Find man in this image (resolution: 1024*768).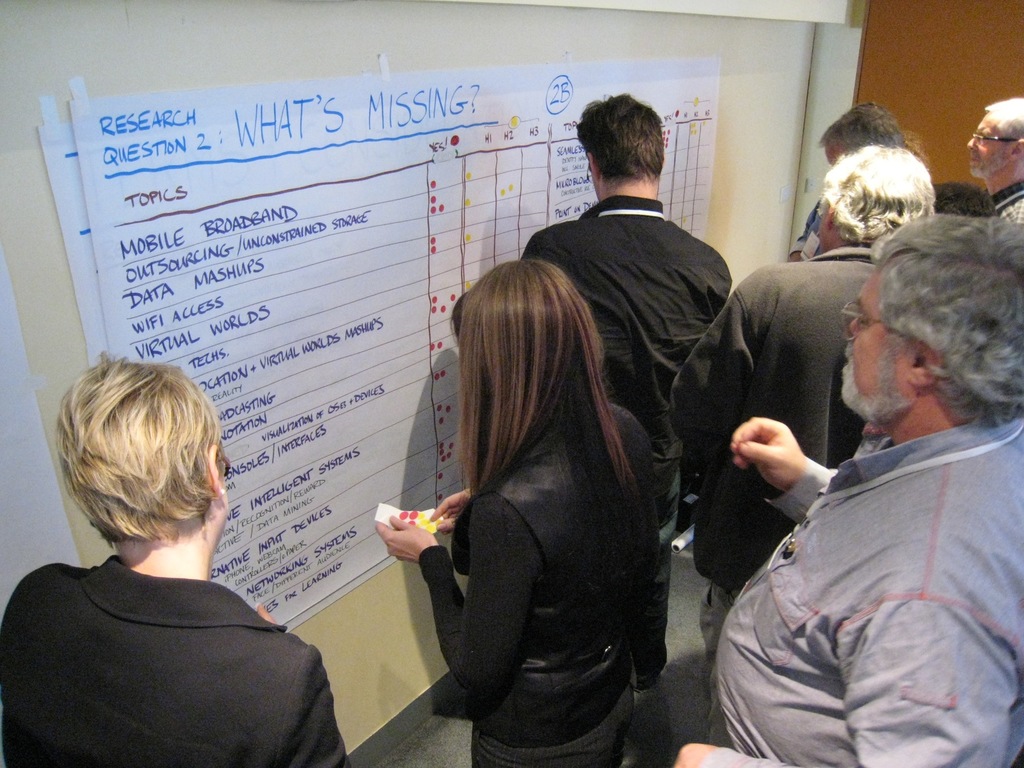
{"left": 518, "top": 88, "right": 732, "bottom": 696}.
